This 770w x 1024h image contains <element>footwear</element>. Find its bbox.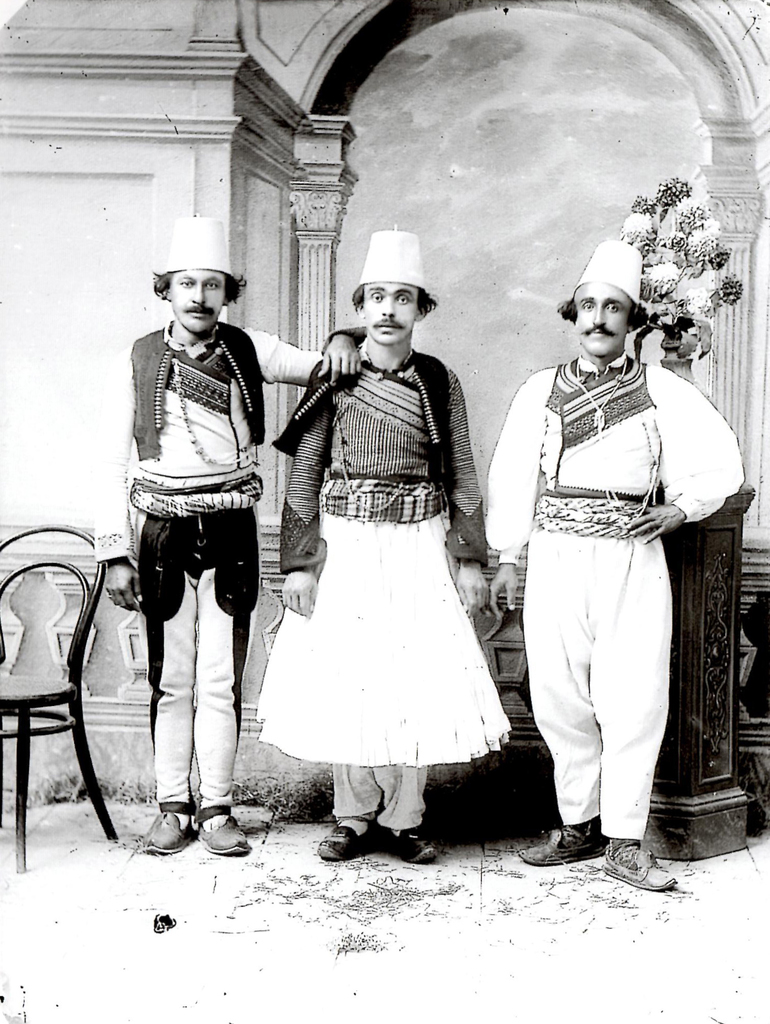
box(604, 841, 675, 893).
